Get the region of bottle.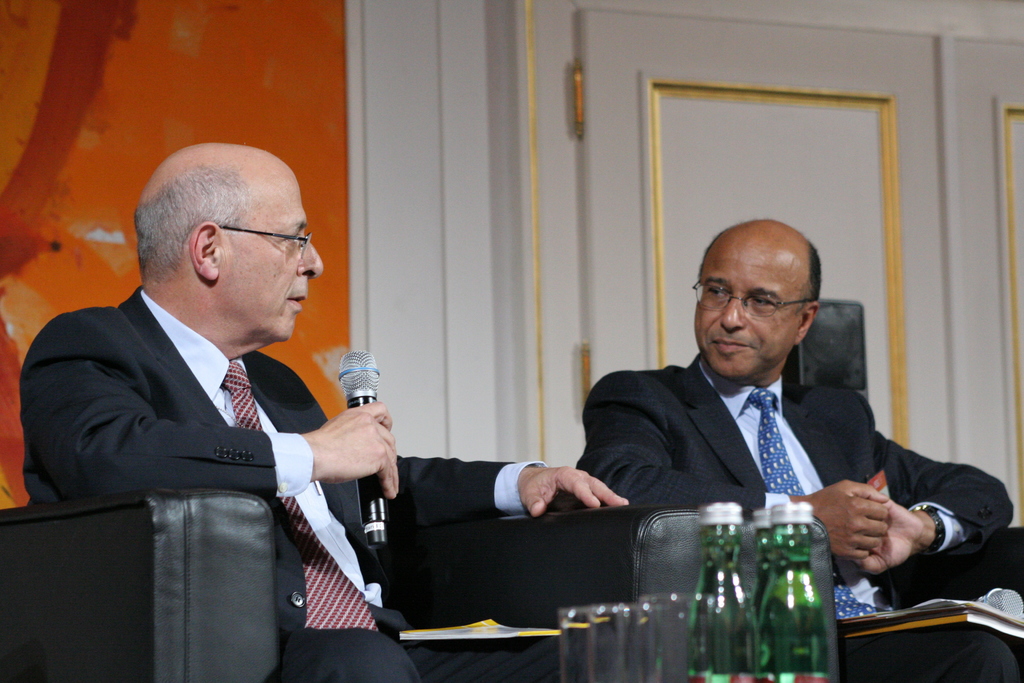
[756,495,827,682].
